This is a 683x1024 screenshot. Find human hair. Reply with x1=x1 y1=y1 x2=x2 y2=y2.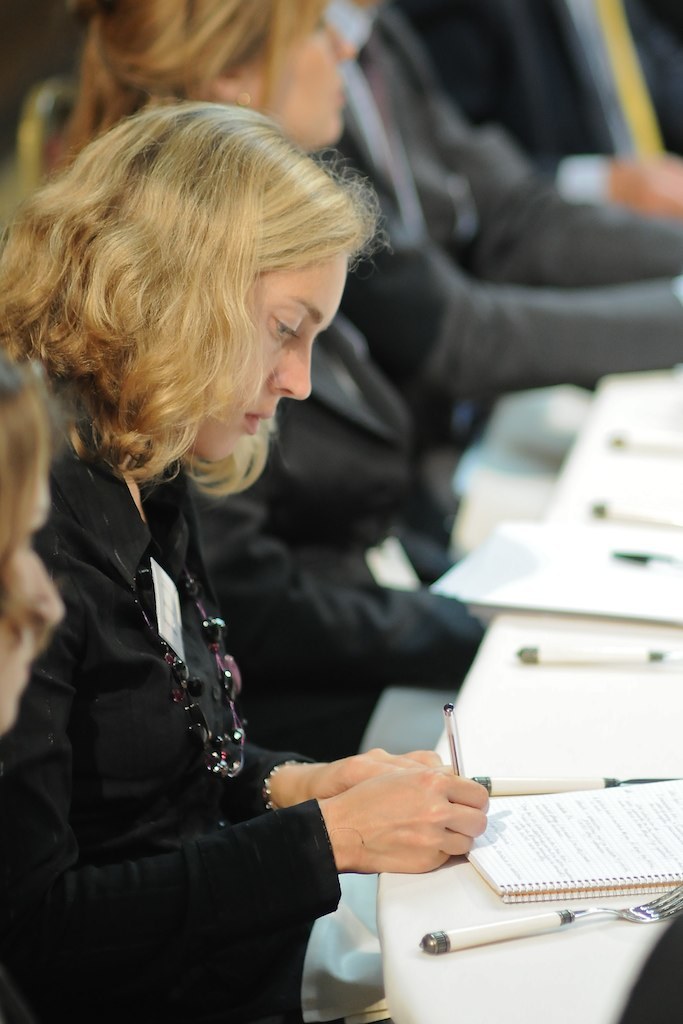
x1=47 y1=101 x2=359 y2=480.
